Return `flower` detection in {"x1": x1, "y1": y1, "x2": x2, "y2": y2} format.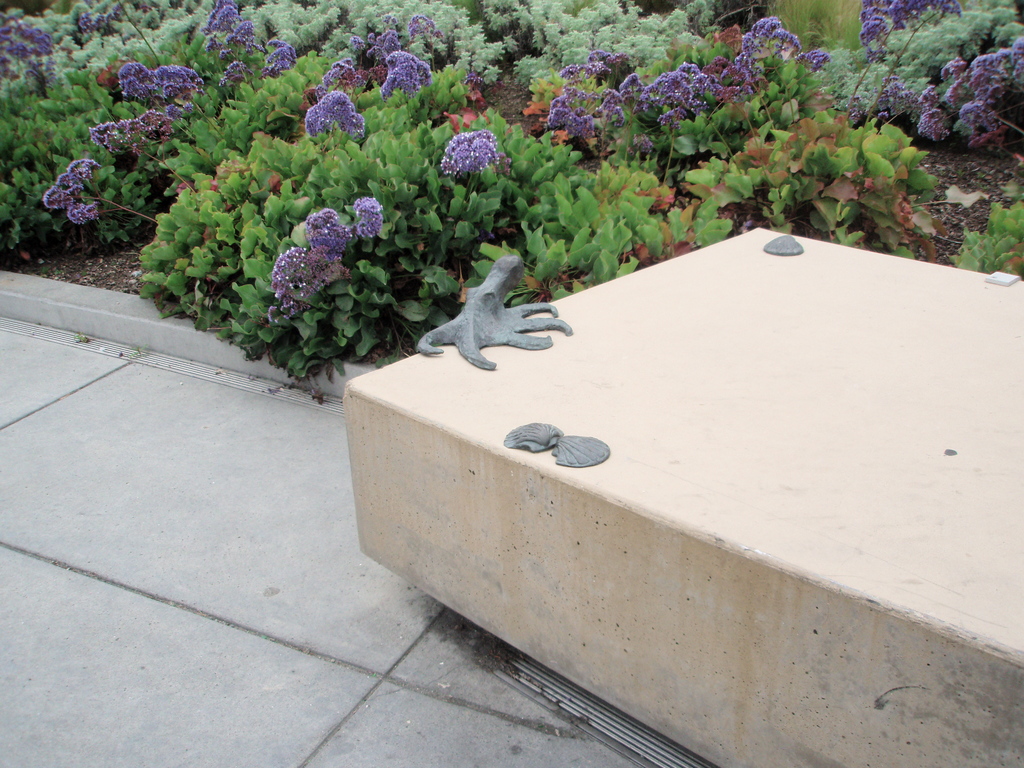
{"x1": 260, "y1": 194, "x2": 346, "y2": 310}.
